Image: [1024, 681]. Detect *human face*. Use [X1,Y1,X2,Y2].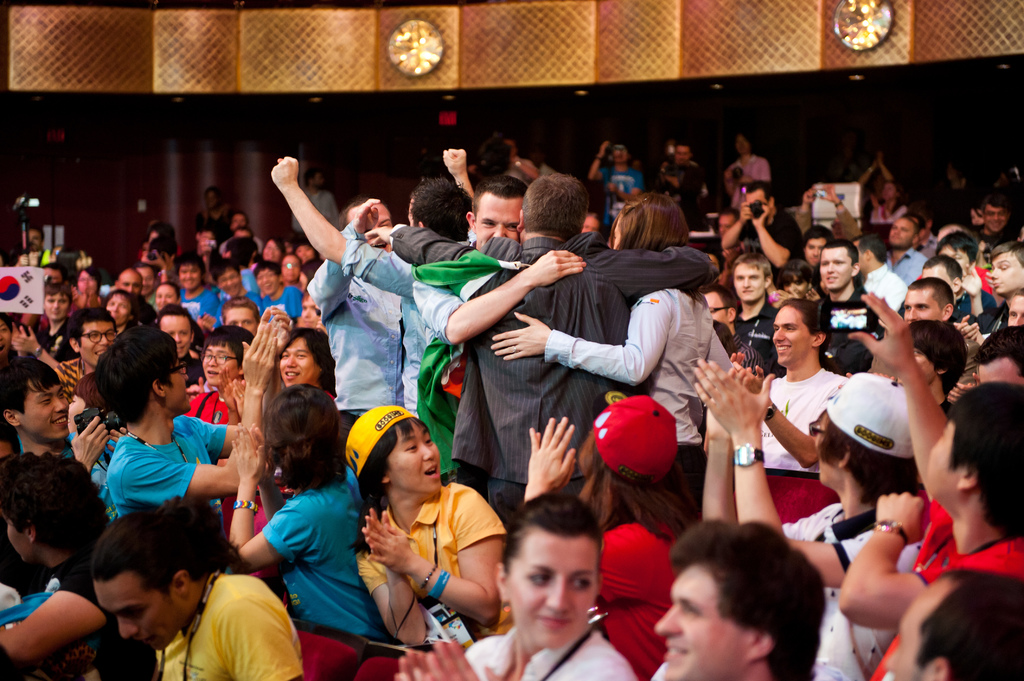
[279,340,316,387].
